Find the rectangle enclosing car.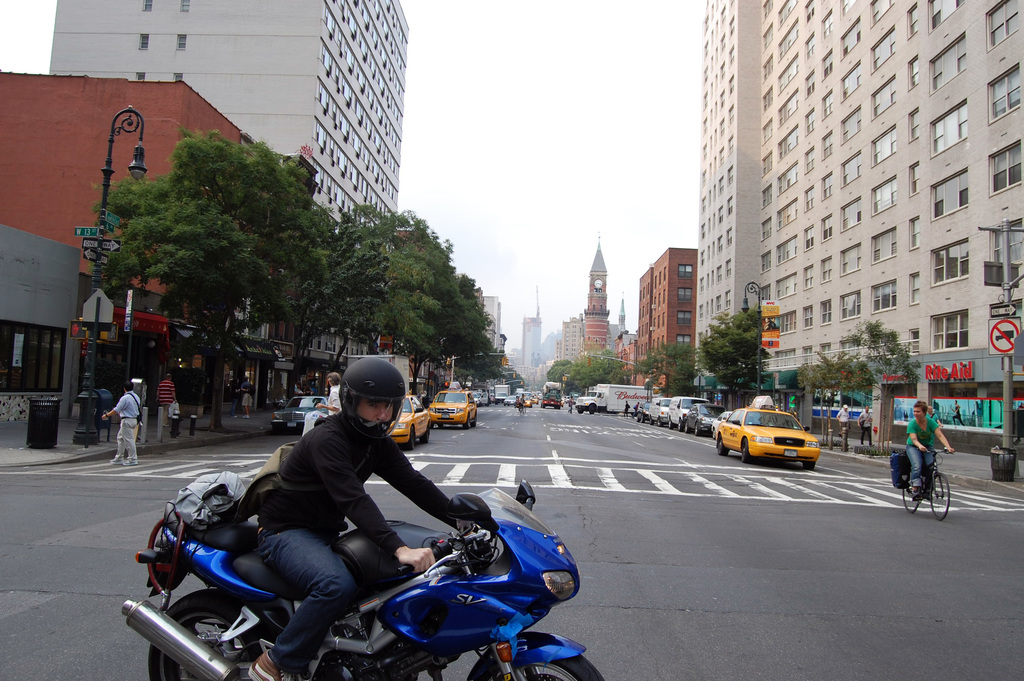
<region>635, 400, 652, 424</region>.
